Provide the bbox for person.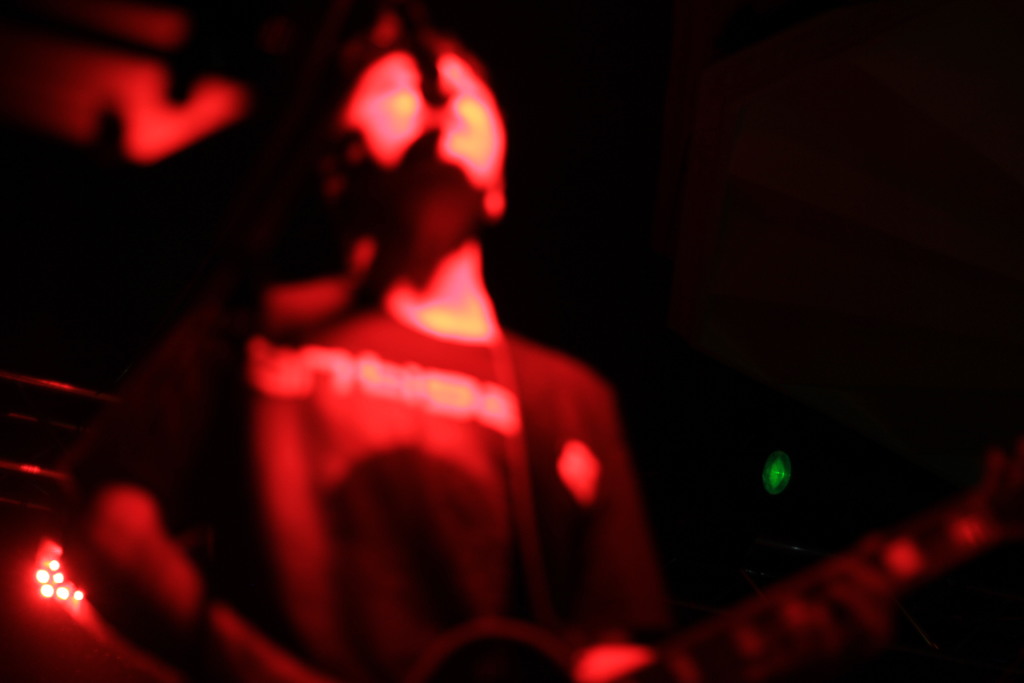
l=140, t=6, r=645, b=660.
